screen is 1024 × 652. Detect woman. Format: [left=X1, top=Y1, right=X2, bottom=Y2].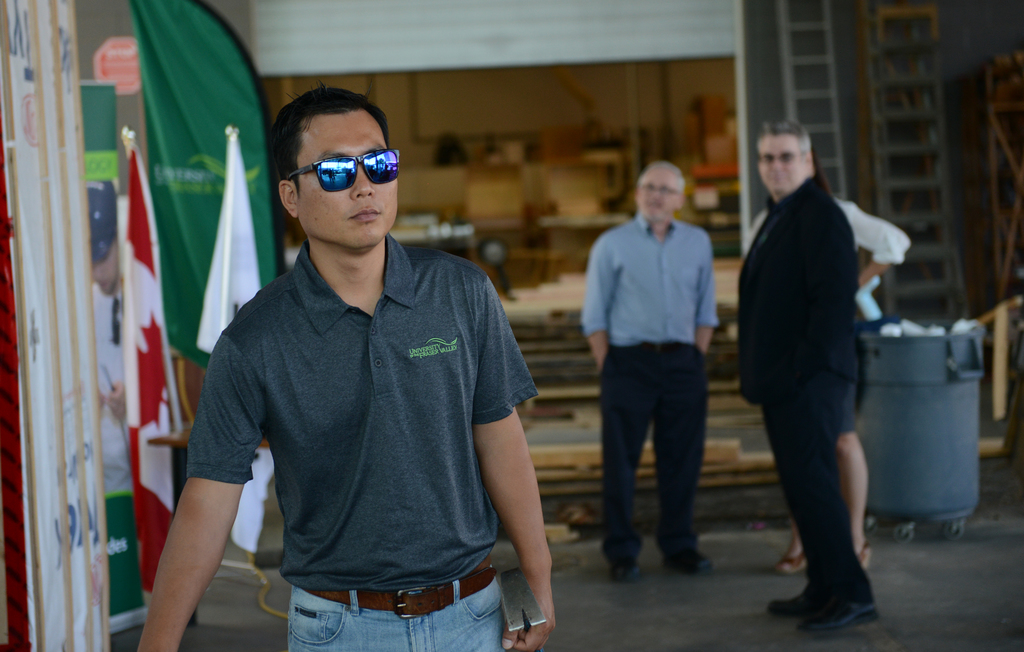
[left=744, top=100, right=909, bottom=641].
